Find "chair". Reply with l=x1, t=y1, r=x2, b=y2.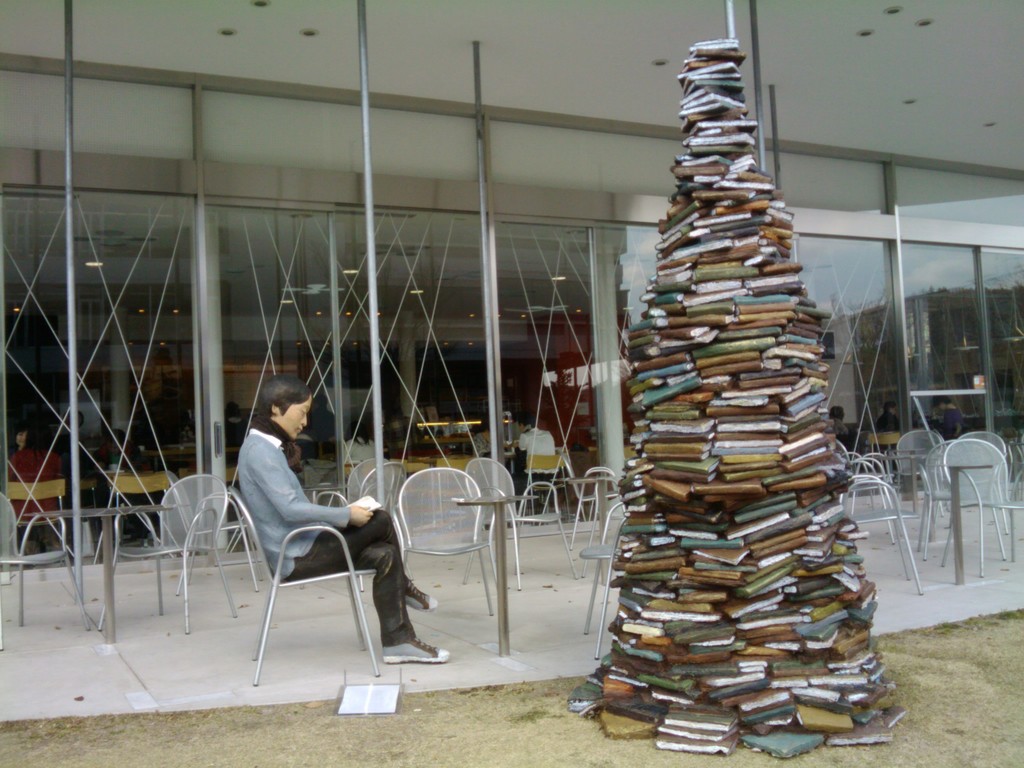
l=460, t=458, r=582, b=590.
